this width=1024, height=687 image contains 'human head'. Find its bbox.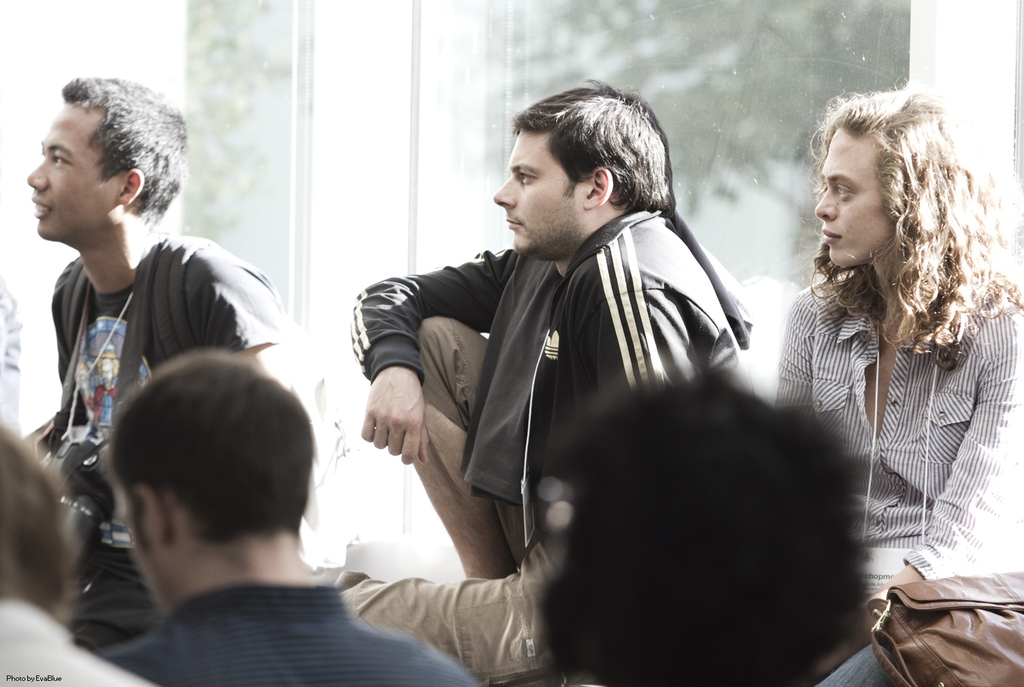
[x1=490, y1=75, x2=674, y2=265].
